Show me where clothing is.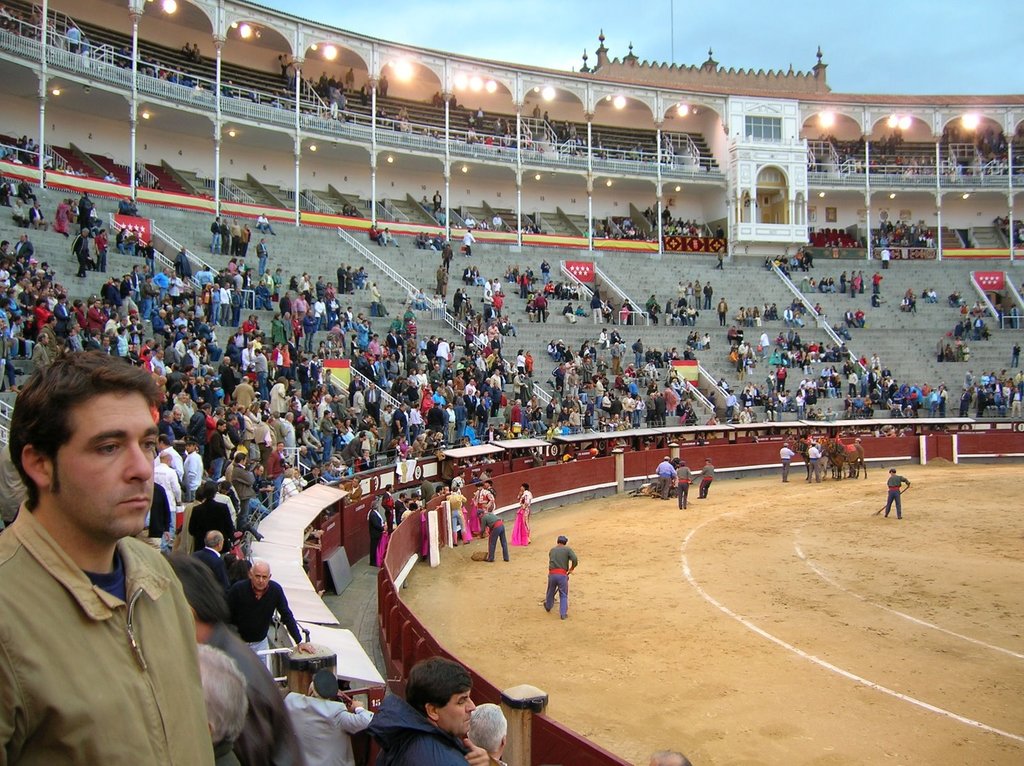
clothing is at left=0, top=239, right=663, bottom=717.
